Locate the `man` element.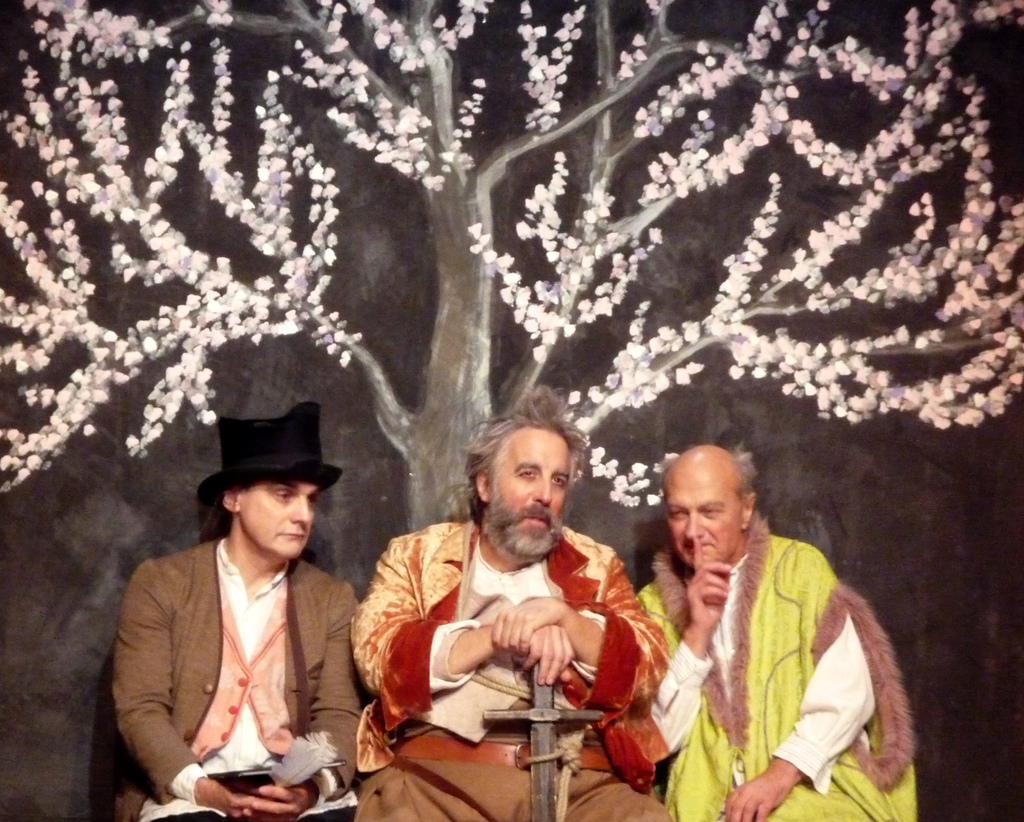
Element bbox: pyautogui.locateOnScreen(114, 398, 363, 821).
